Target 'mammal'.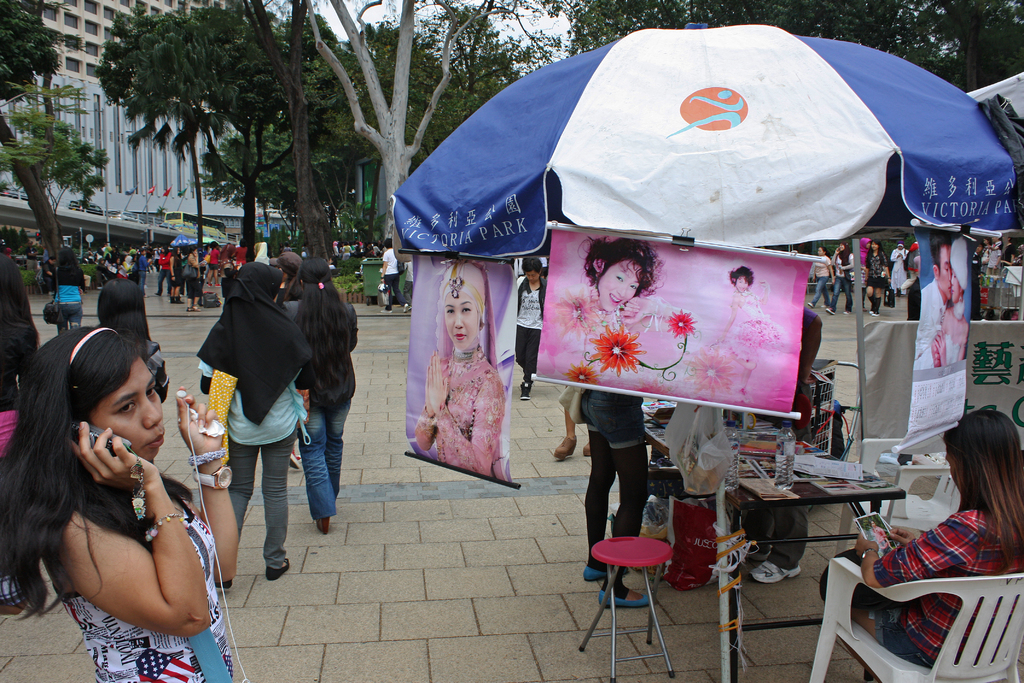
Target region: locate(0, 252, 42, 461).
